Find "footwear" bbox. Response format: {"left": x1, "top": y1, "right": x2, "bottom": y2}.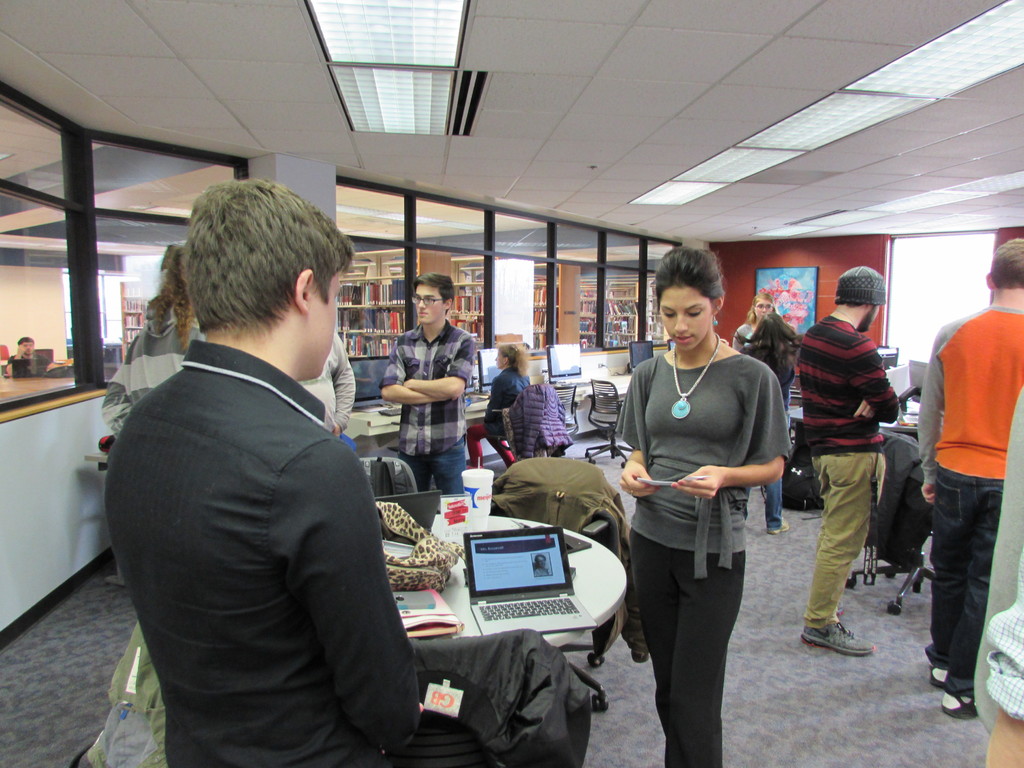
{"left": 928, "top": 664, "right": 952, "bottom": 687}.
